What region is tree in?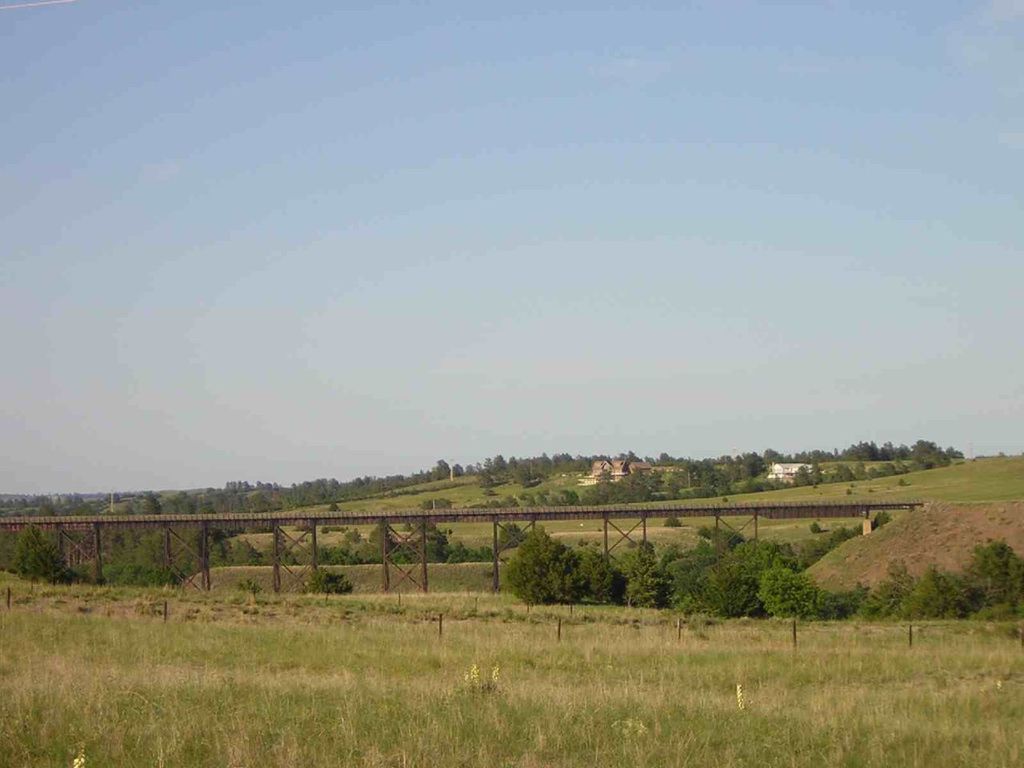
Rect(755, 534, 825, 622).
